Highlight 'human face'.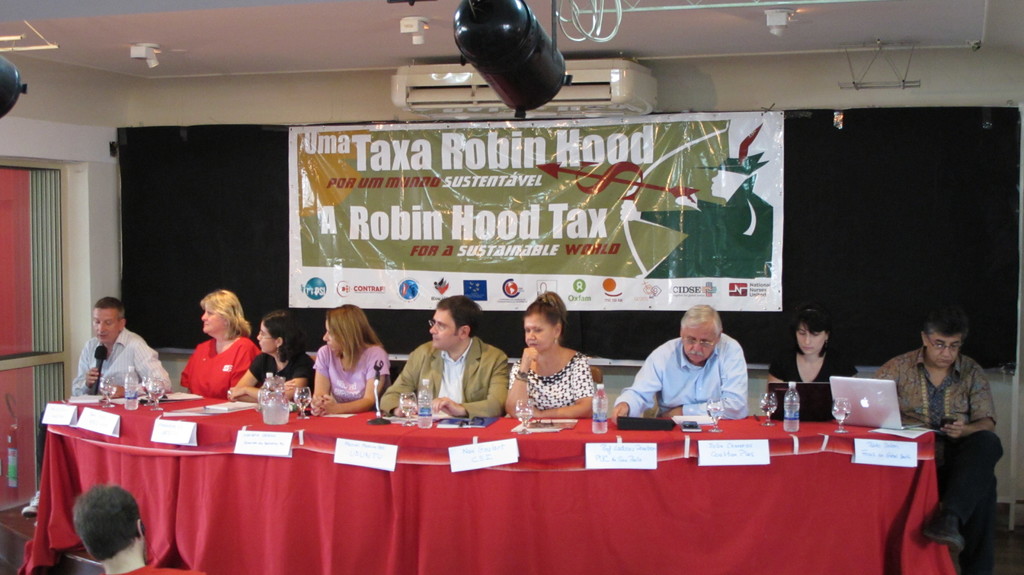
Highlighted region: detection(683, 321, 717, 362).
